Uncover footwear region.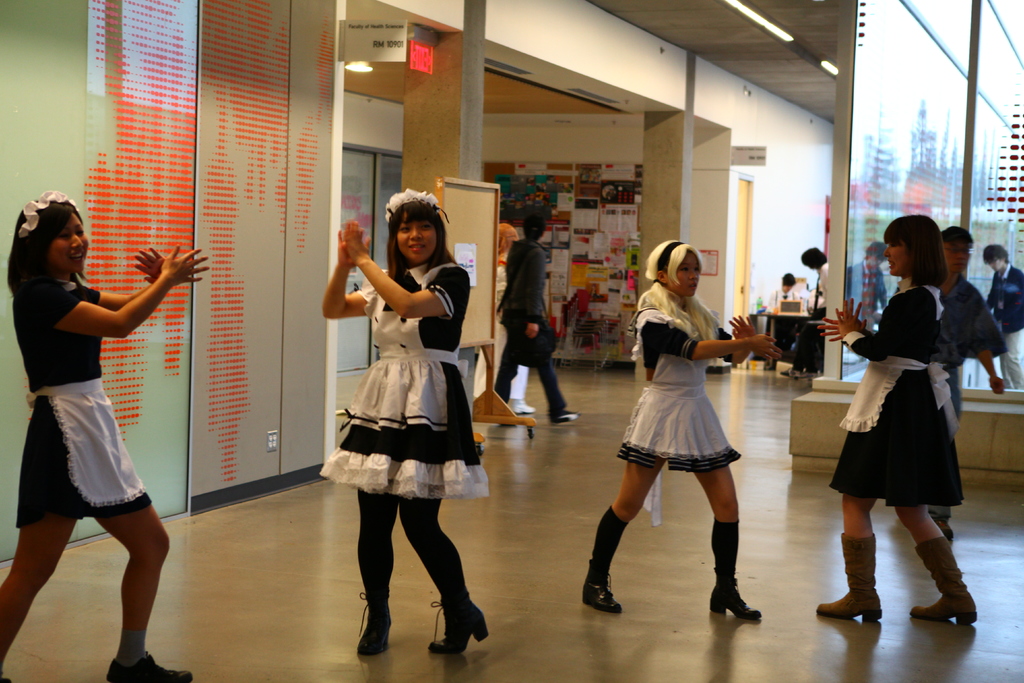
Uncovered: [356, 595, 392, 655].
